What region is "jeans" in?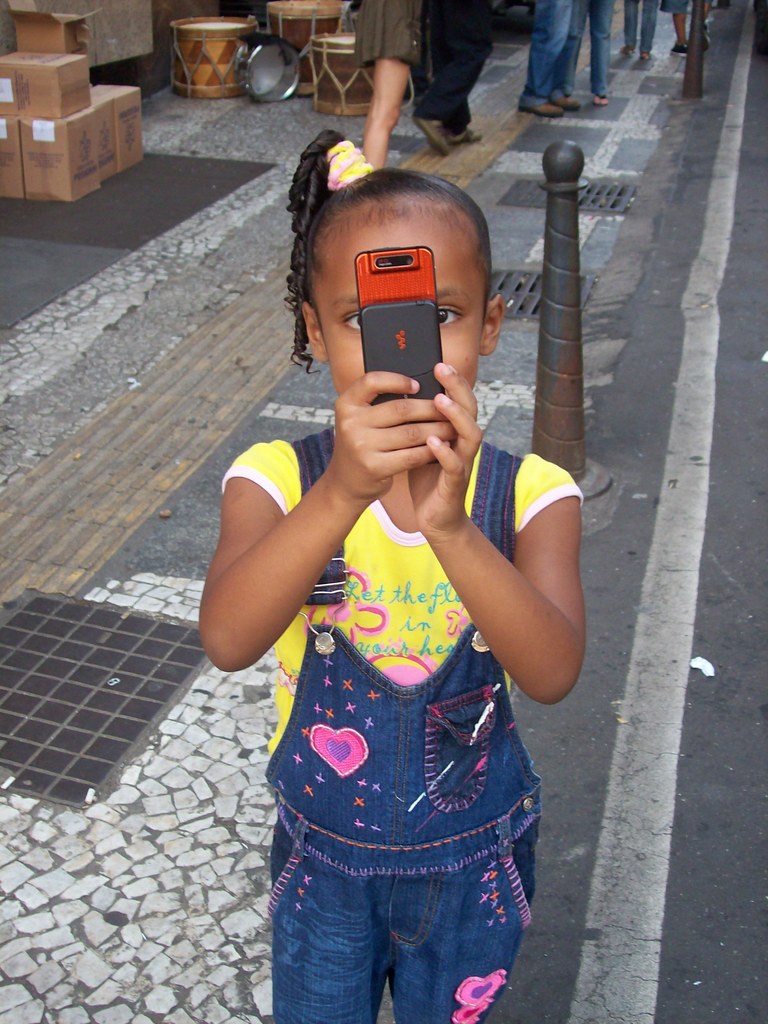
bbox=[576, 0, 611, 99].
